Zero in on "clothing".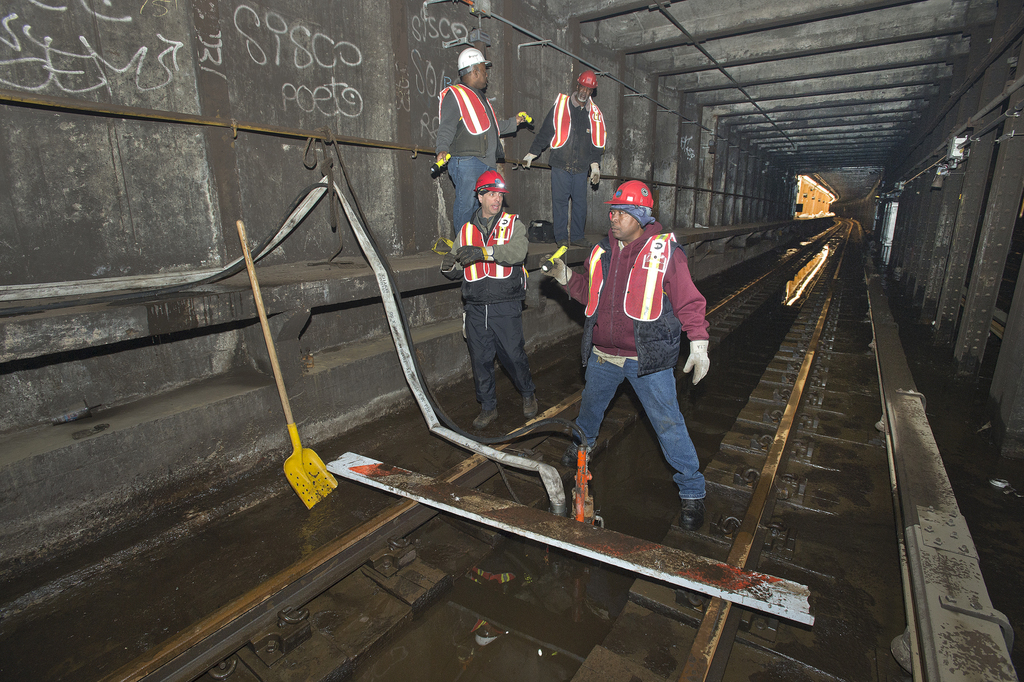
Zeroed in: <bbox>448, 159, 542, 415</bbox>.
